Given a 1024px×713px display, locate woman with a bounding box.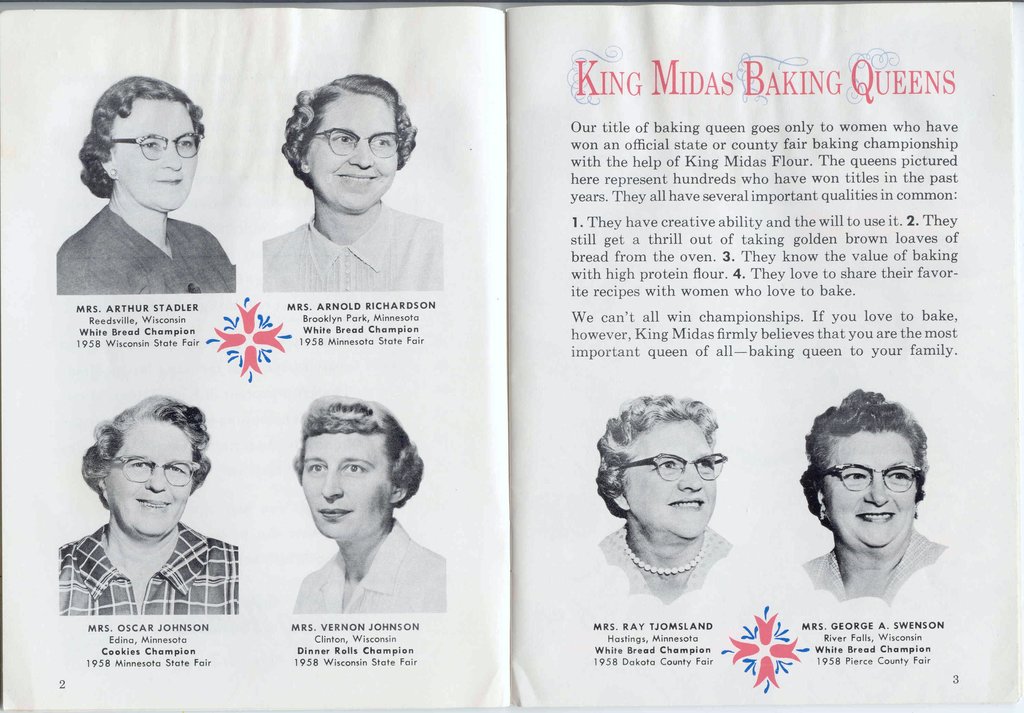
Located: l=45, t=75, r=236, b=312.
